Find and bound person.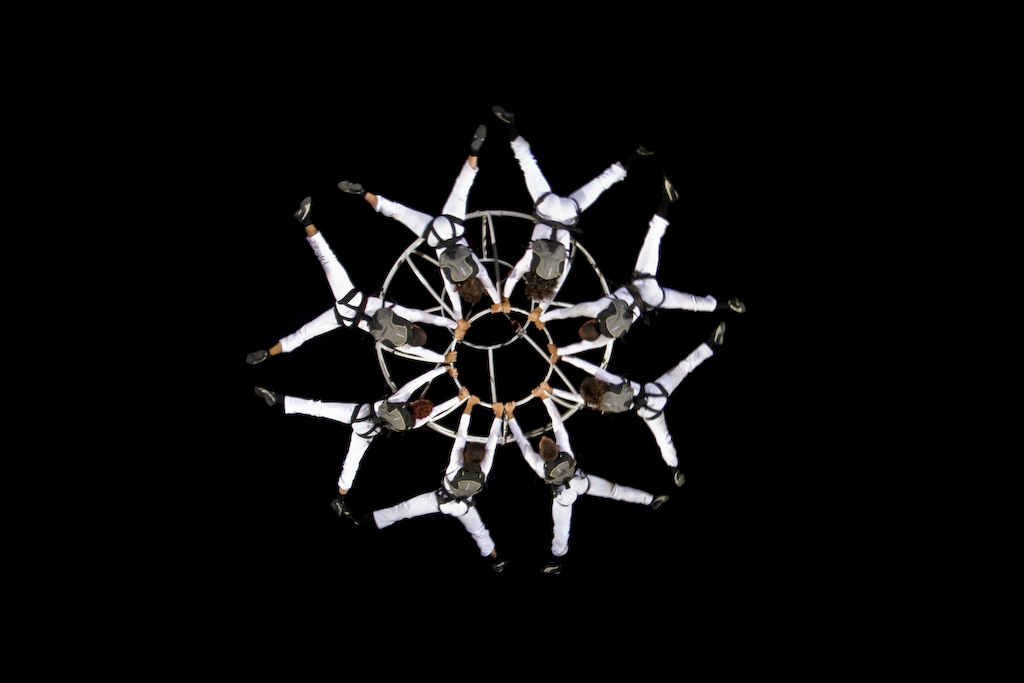
Bound: [left=345, top=399, right=509, bottom=578].
